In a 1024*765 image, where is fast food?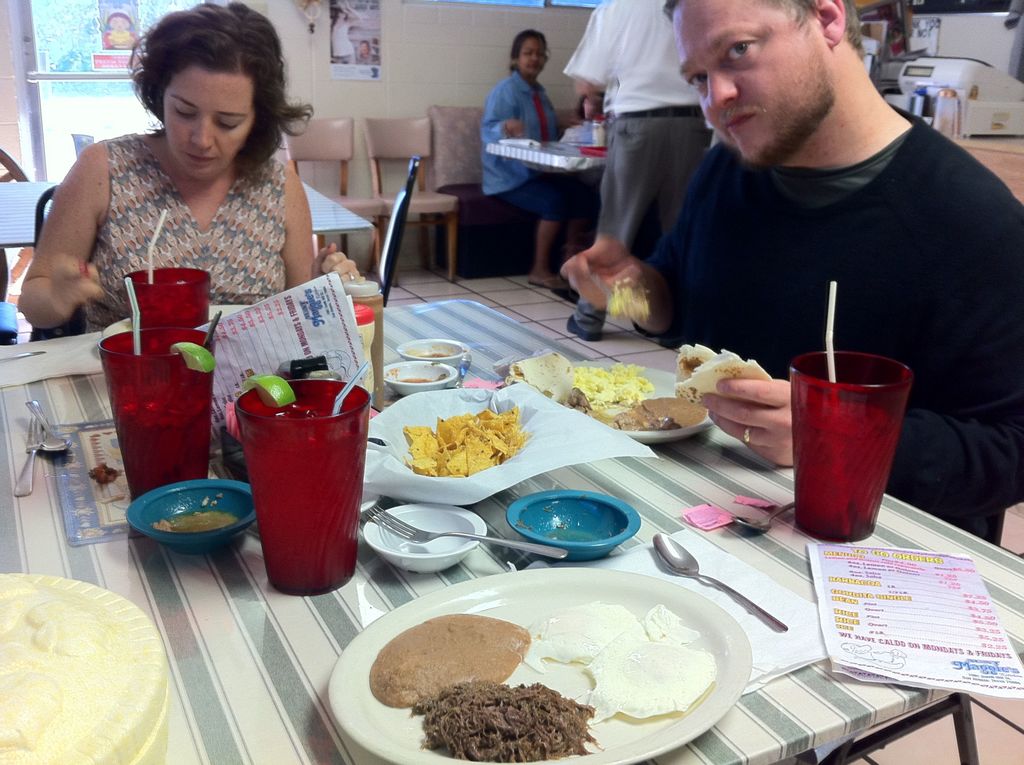
538/593/632/672.
